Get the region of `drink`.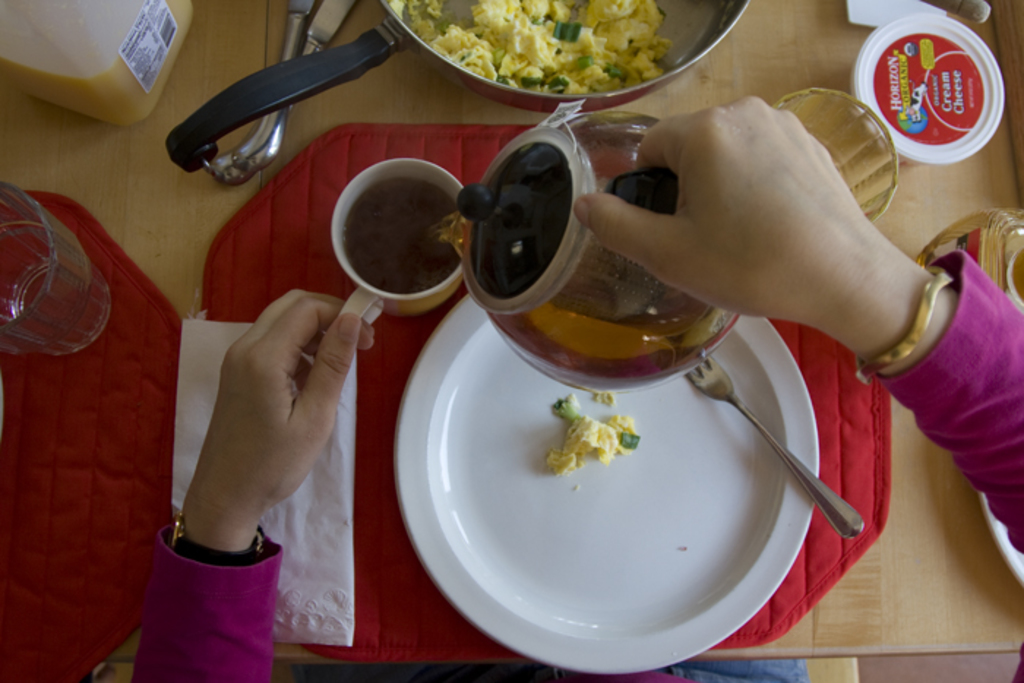
{"left": 442, "top": 108, "right": 730, "bottom": 395}.
